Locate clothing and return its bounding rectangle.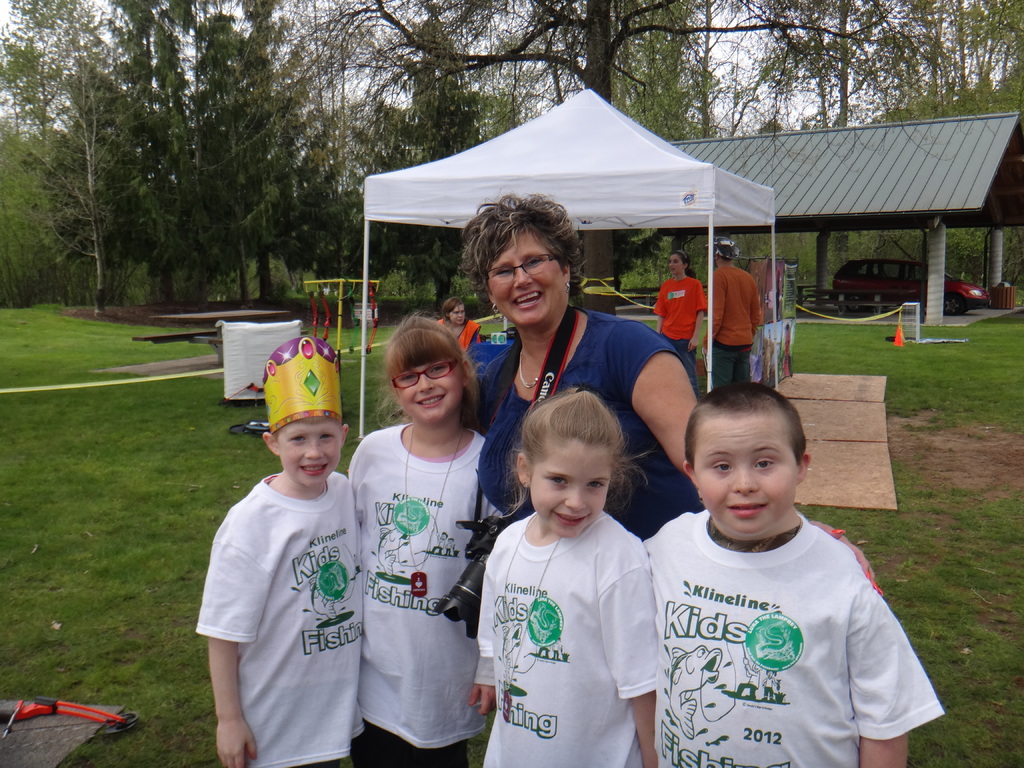
698/253/755/388.
